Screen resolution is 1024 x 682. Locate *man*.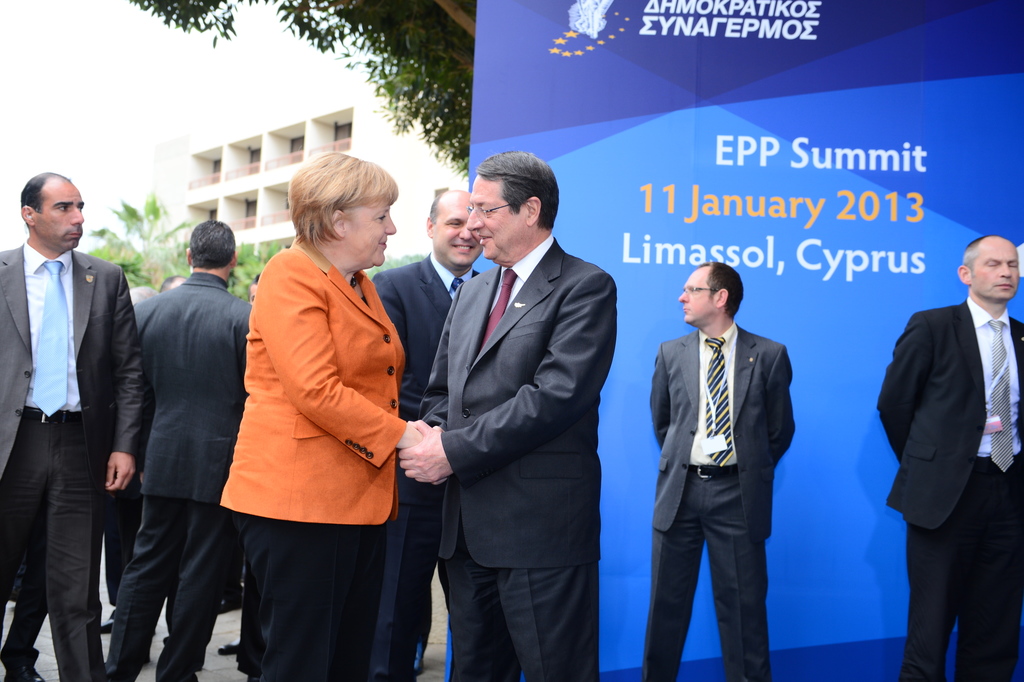
region(0, 170, 142, 681).
